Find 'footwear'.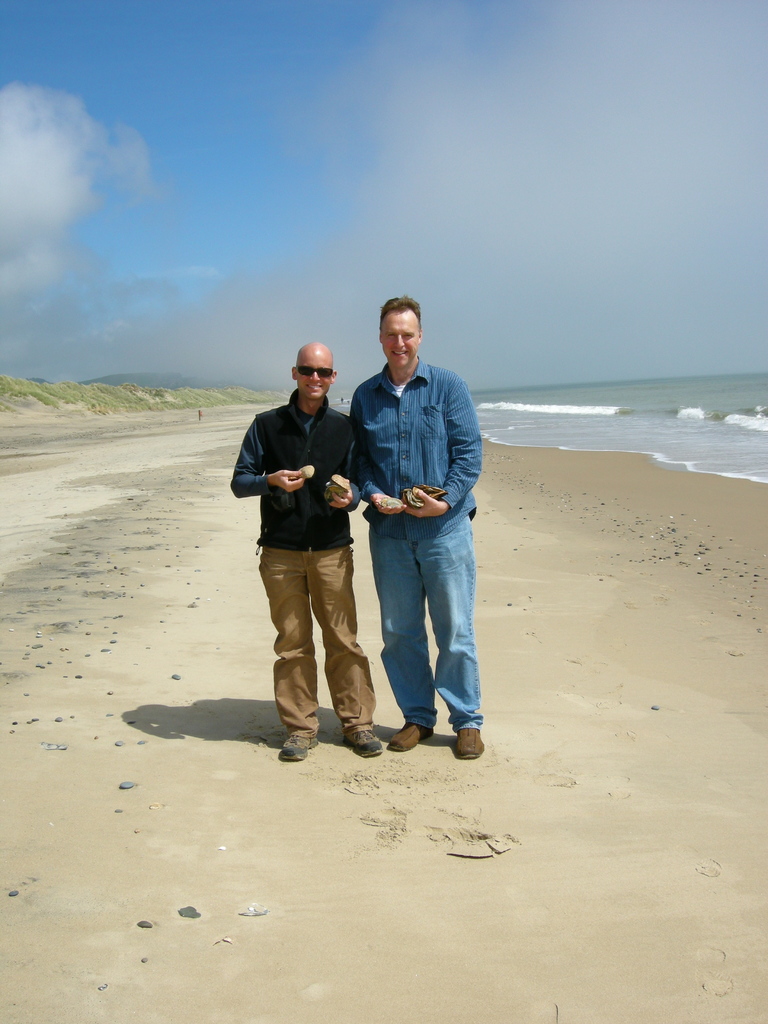
(left=452, top=734, right=486, bottom=760).
